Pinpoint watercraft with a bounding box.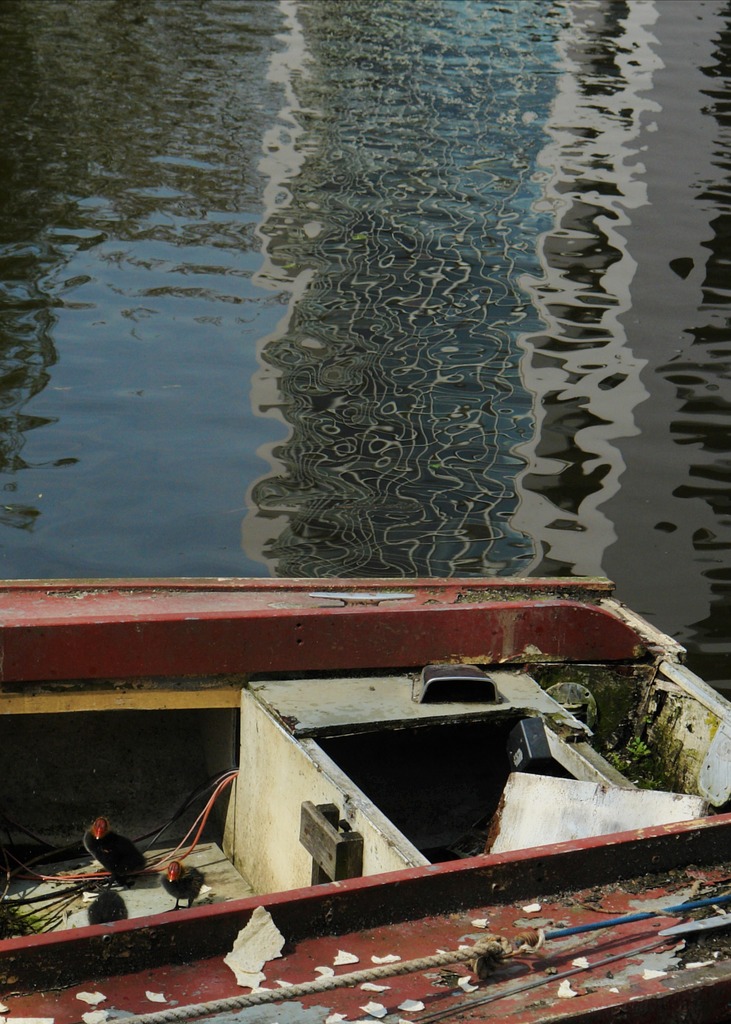
l=2, t=577, r=730, b=1023.
